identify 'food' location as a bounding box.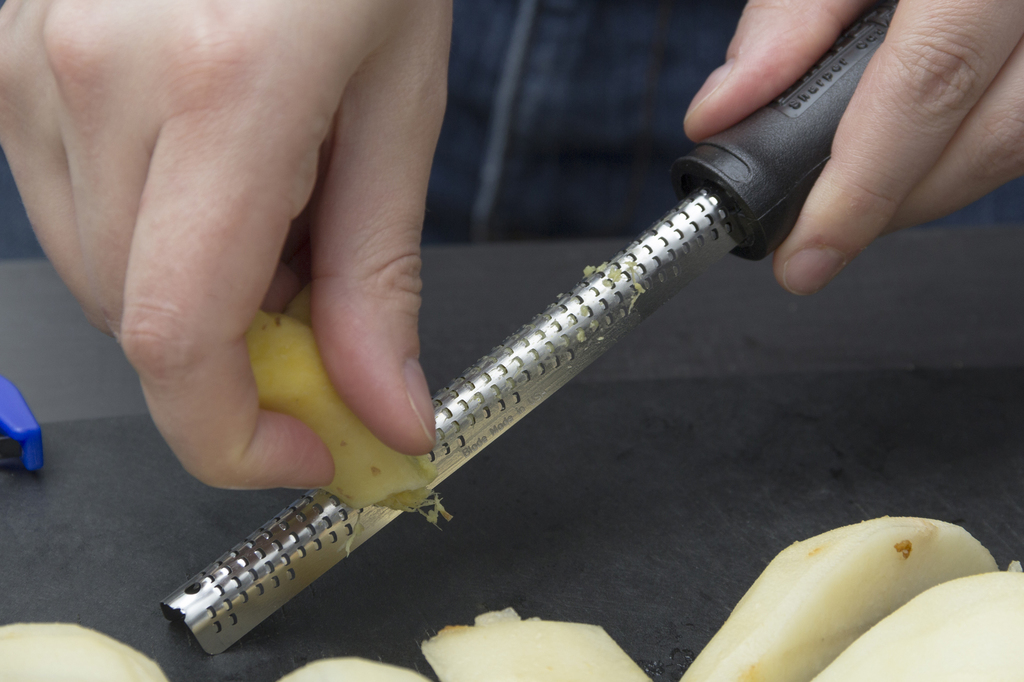
bbox=(0, 620, 166, 681).
